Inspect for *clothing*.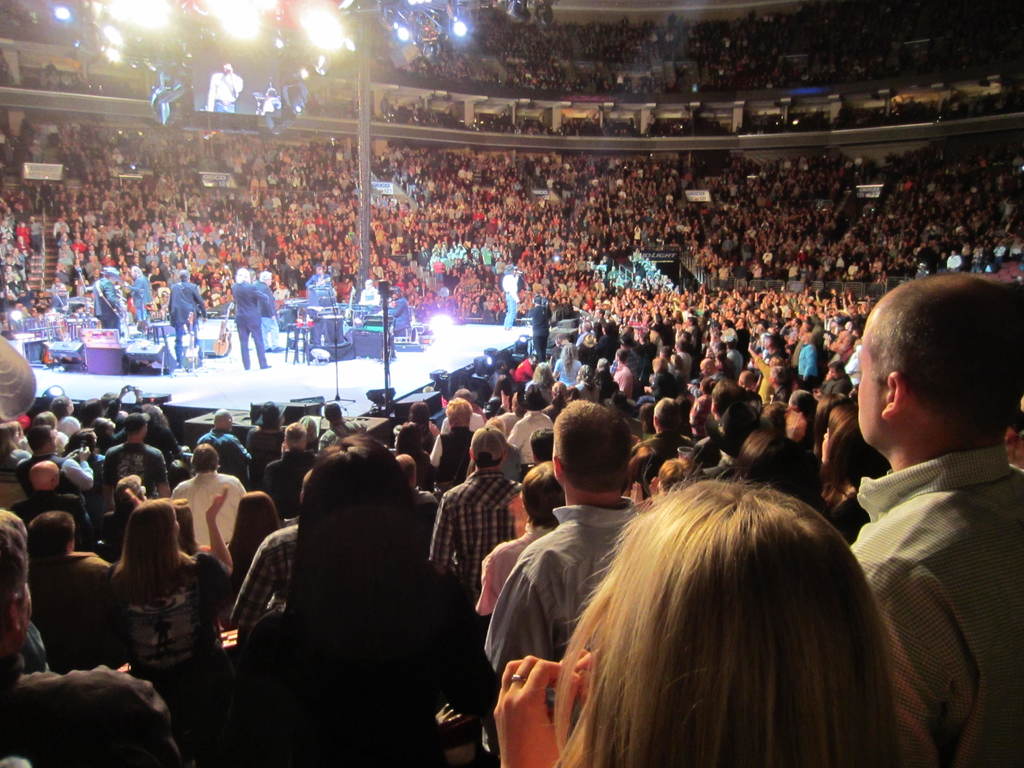
Inspection: (222, 563, 497, 767).
